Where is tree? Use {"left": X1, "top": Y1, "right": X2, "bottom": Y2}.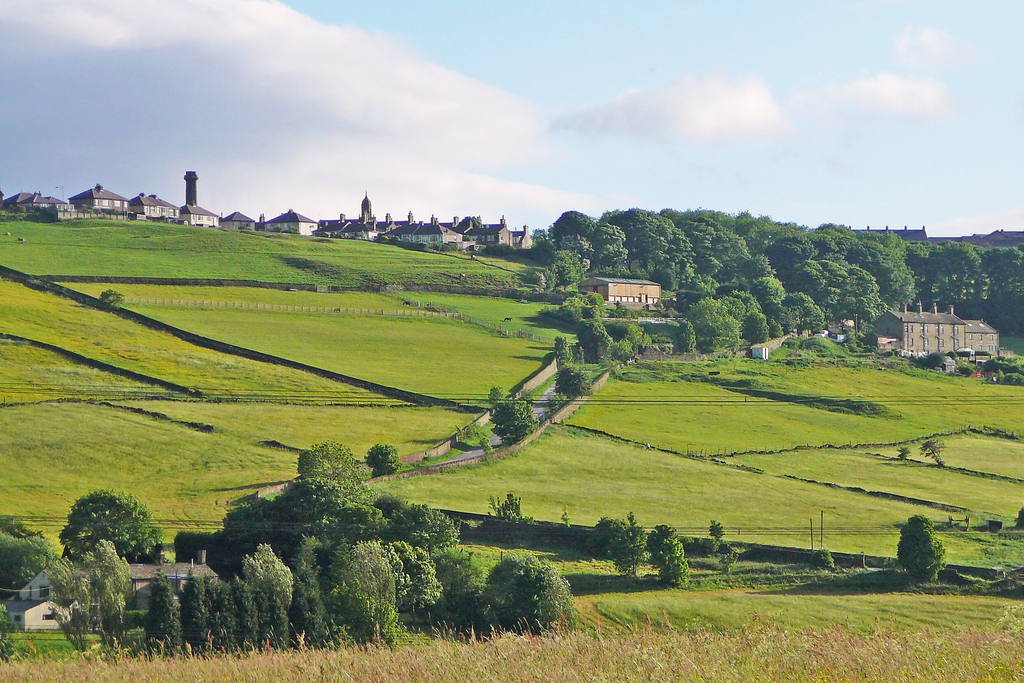
{"left": 661, "top": 527, "right": 687, "bottom": 593}.
